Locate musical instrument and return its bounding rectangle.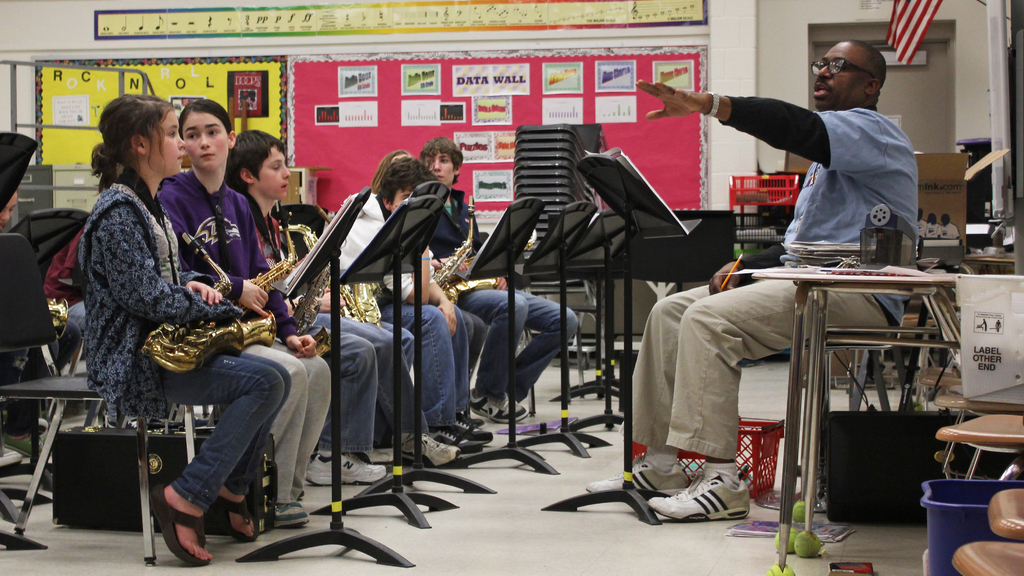
343,273,387,326.
